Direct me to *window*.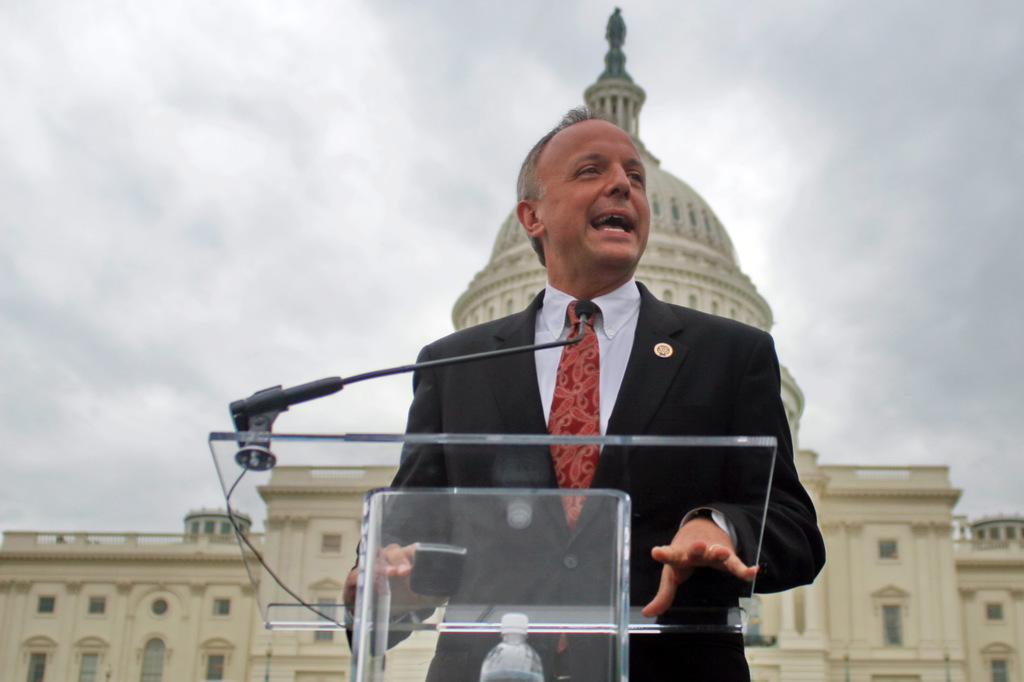
Direction: [left=214, top=597, right=229, bottom=618].
